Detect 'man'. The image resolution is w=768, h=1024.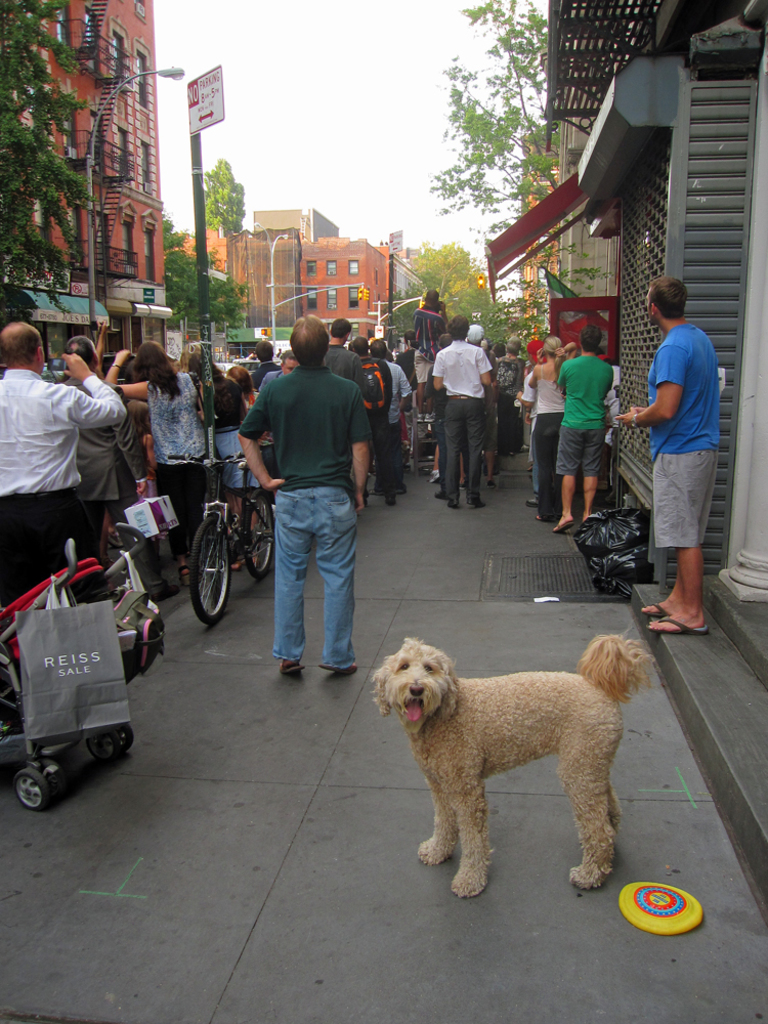
{"x1": 551, "y1": 324, "x2": 618, "y2": 531}.
